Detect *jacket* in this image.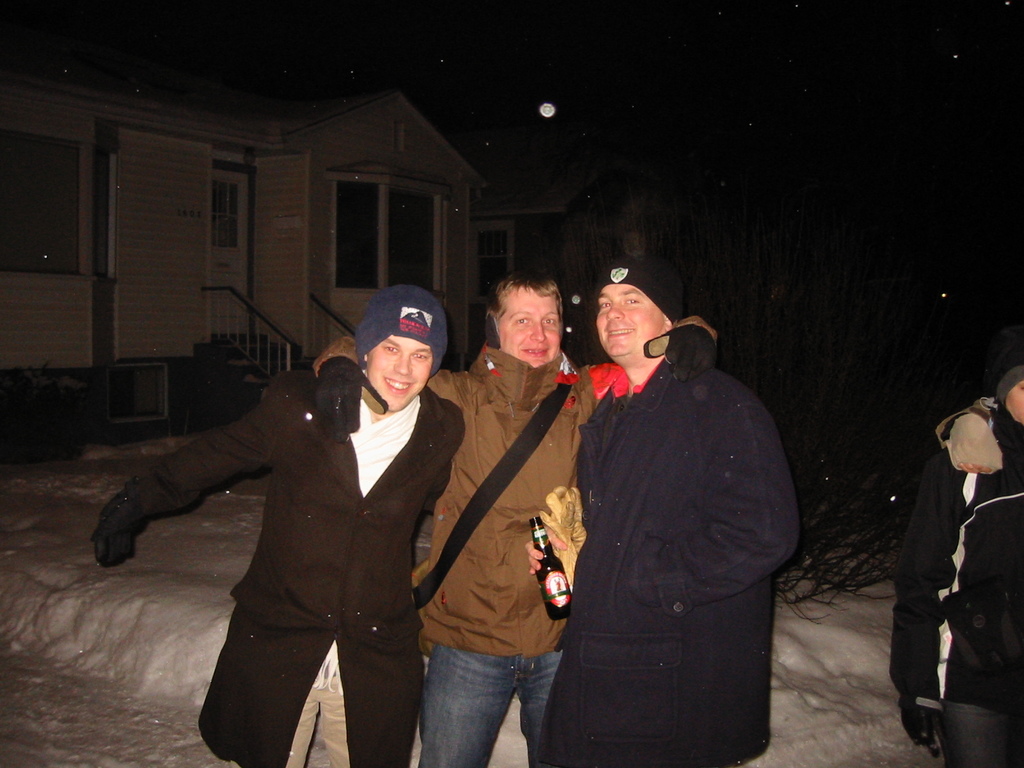
Detection: {"left": 413, "top": 346, "right": 593, "bottom": 656}.
